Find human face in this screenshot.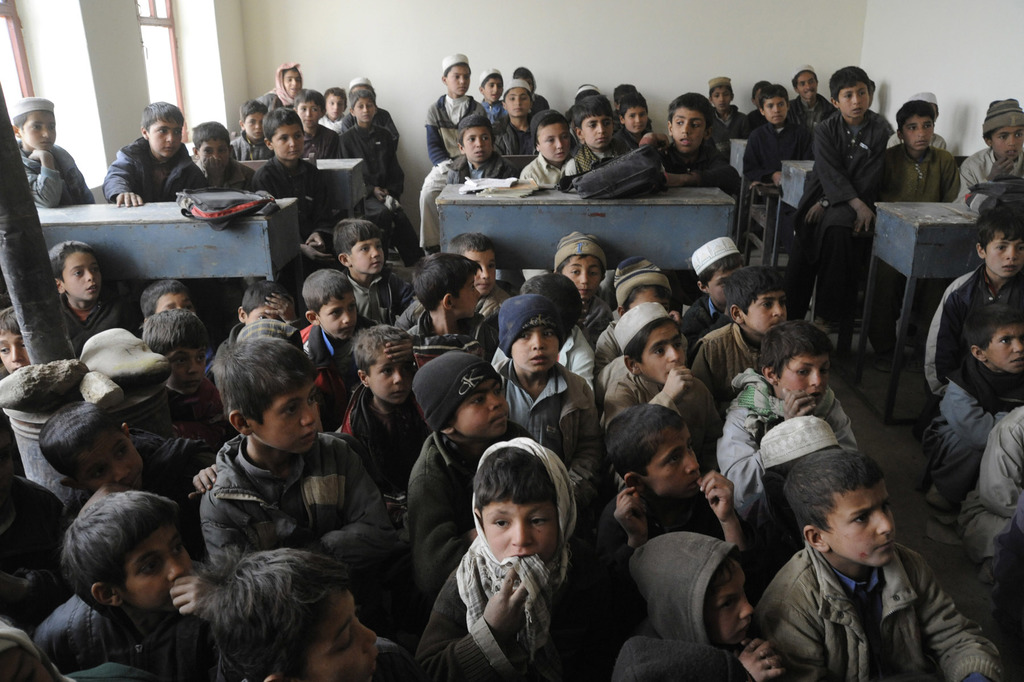
The bounding box for human face is bbox(984, 236, 1023, 278).
